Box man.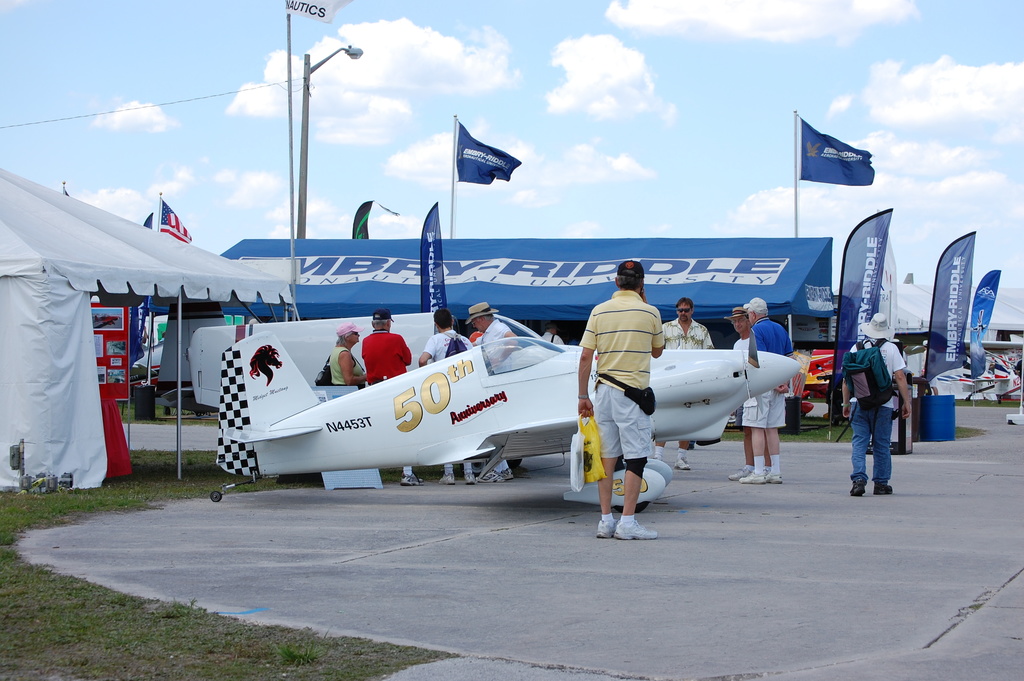
select_region(543, 322, 564, 345).
